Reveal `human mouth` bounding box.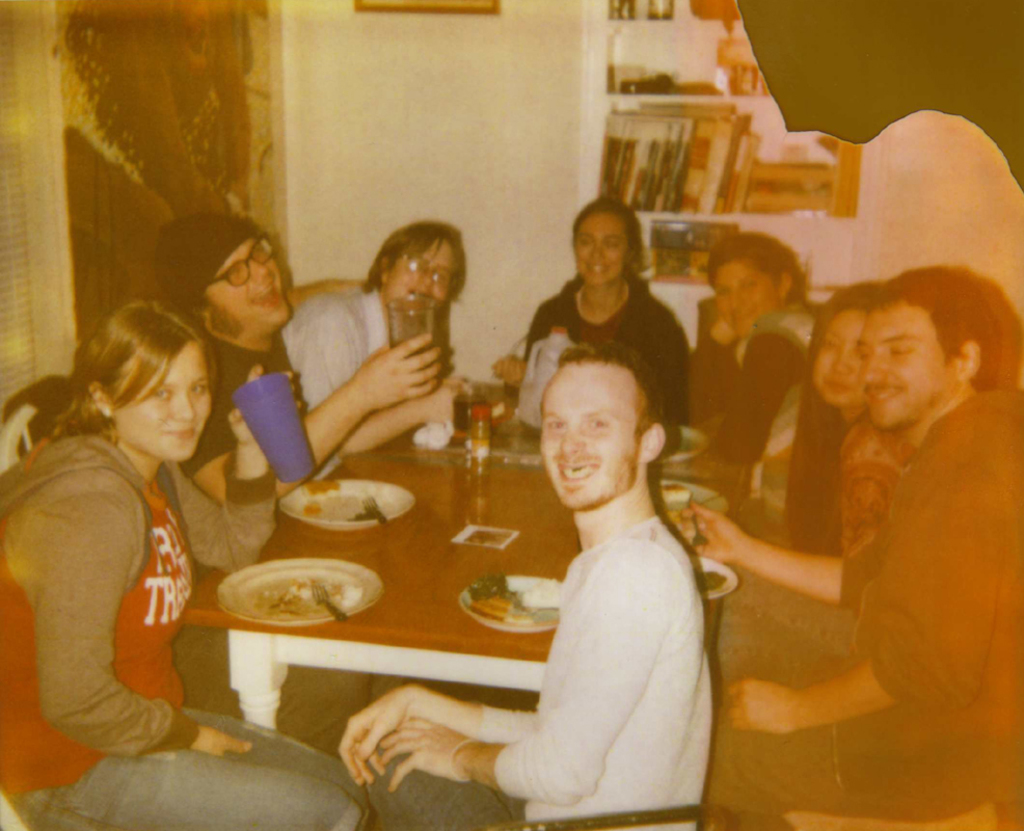
Revealed: <box>861,386,897,404</box>.
